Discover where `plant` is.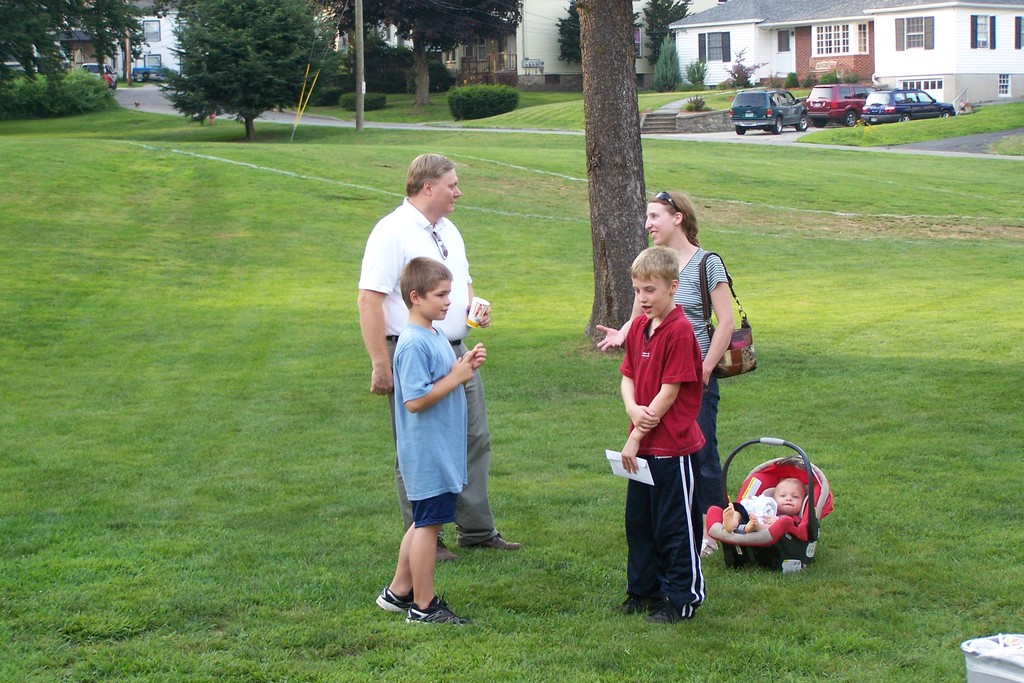
Discovered at <region>686, 92, 710, 107</region>.
